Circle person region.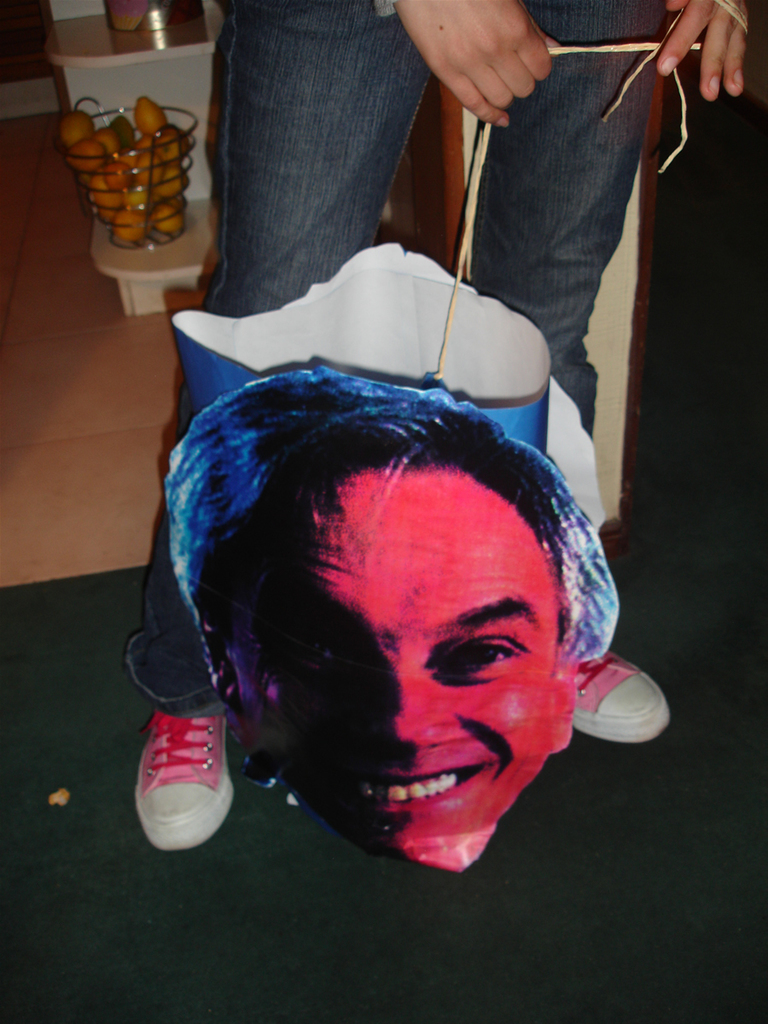
Region: {"x1": 149, "y1": 358, "x2": 639, "y2": 893}.
